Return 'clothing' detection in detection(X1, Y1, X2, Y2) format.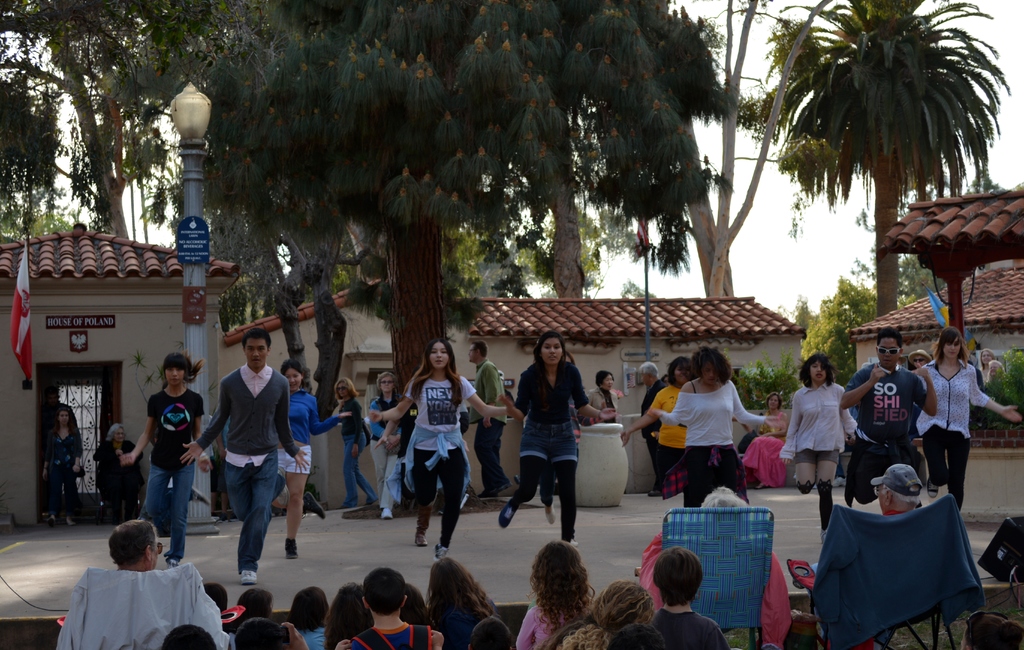
detection(410, 360, 472, 539).
